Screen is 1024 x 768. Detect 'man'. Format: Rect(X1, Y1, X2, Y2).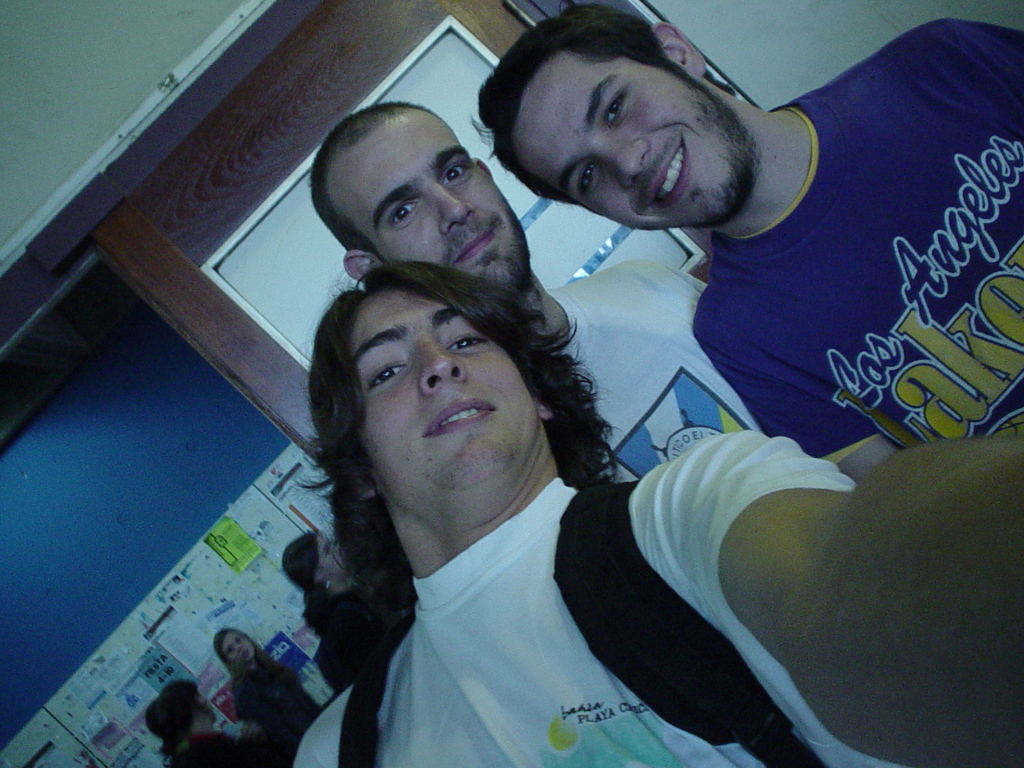
Rect(307, 103, 762, 480).
